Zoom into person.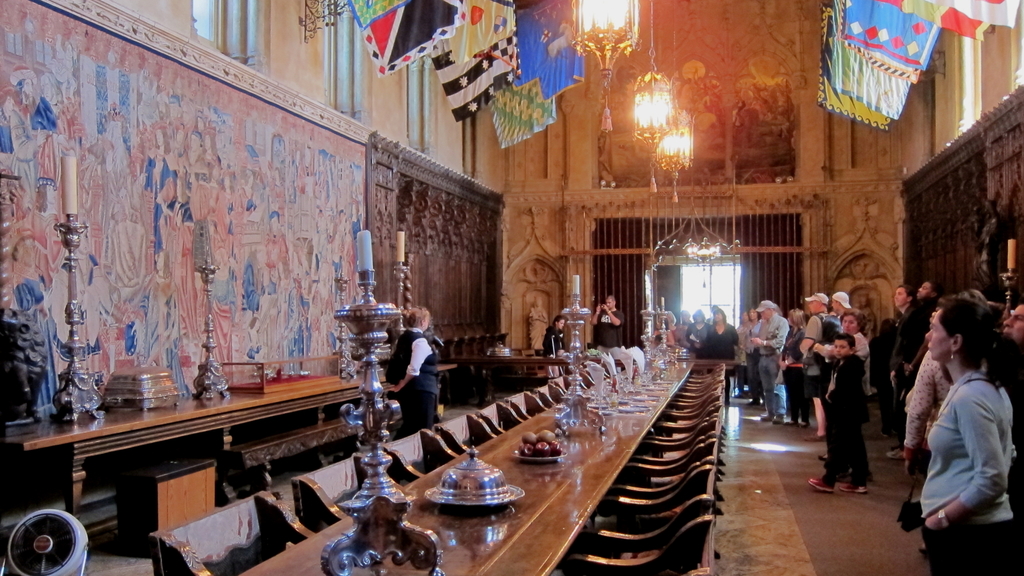
Zoom target: x1=683 y1=311 x2=709 y2=351.
